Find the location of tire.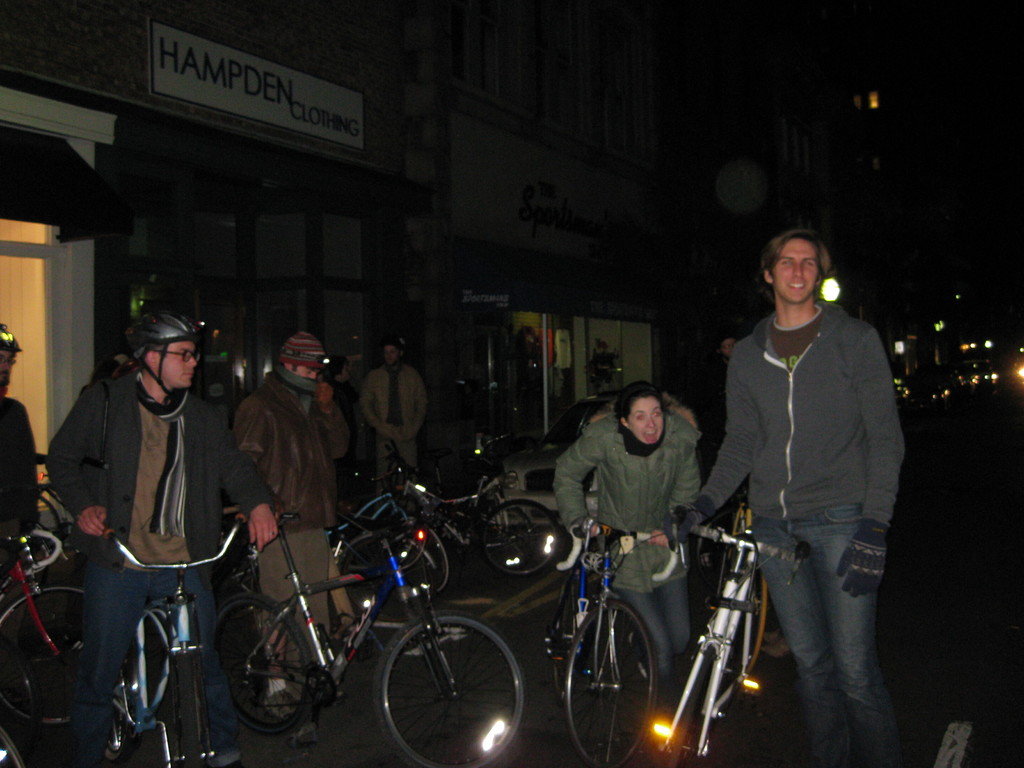
Location: bbox=[381, 519, 451, 593].
